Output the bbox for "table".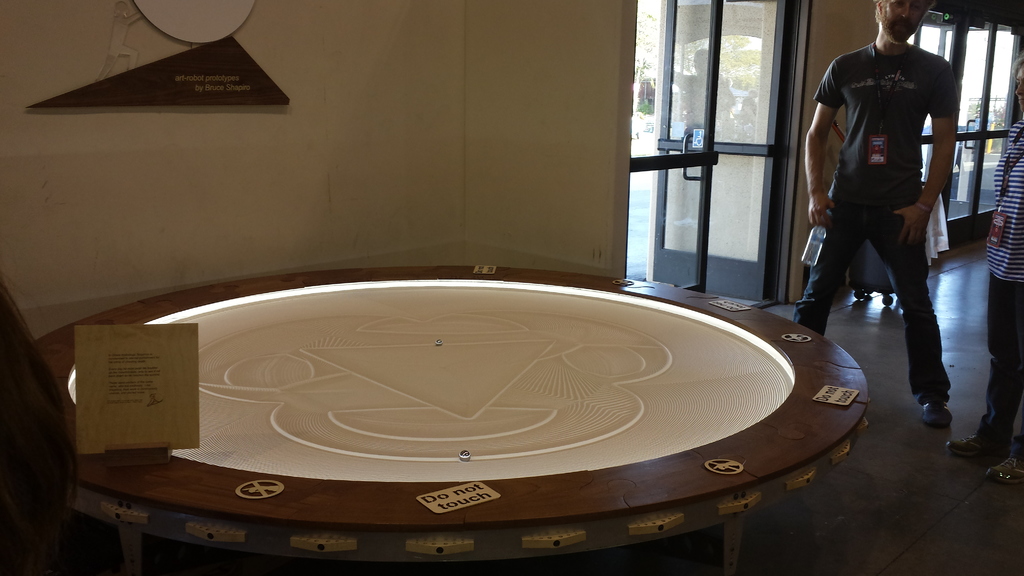
{"x1": 35, "y1": 266, "x2": 872, "y2": 575}.
